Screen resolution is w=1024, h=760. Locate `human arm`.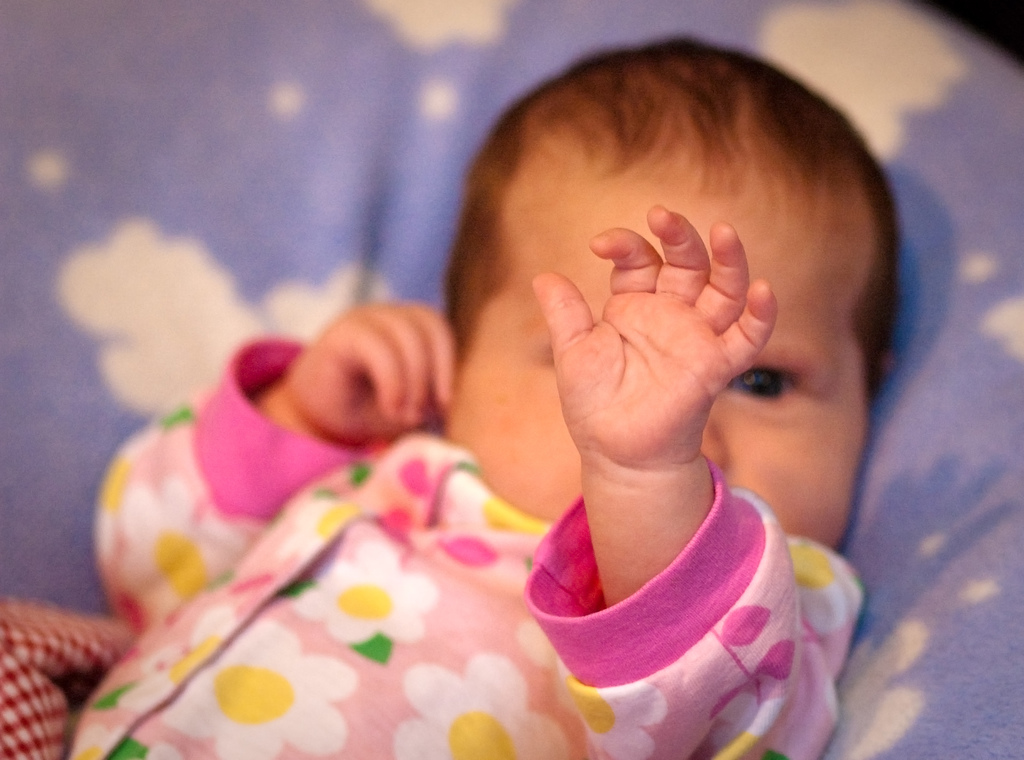
{"left": 89, "top": 295, "right": 458, "bottom": 630}.
